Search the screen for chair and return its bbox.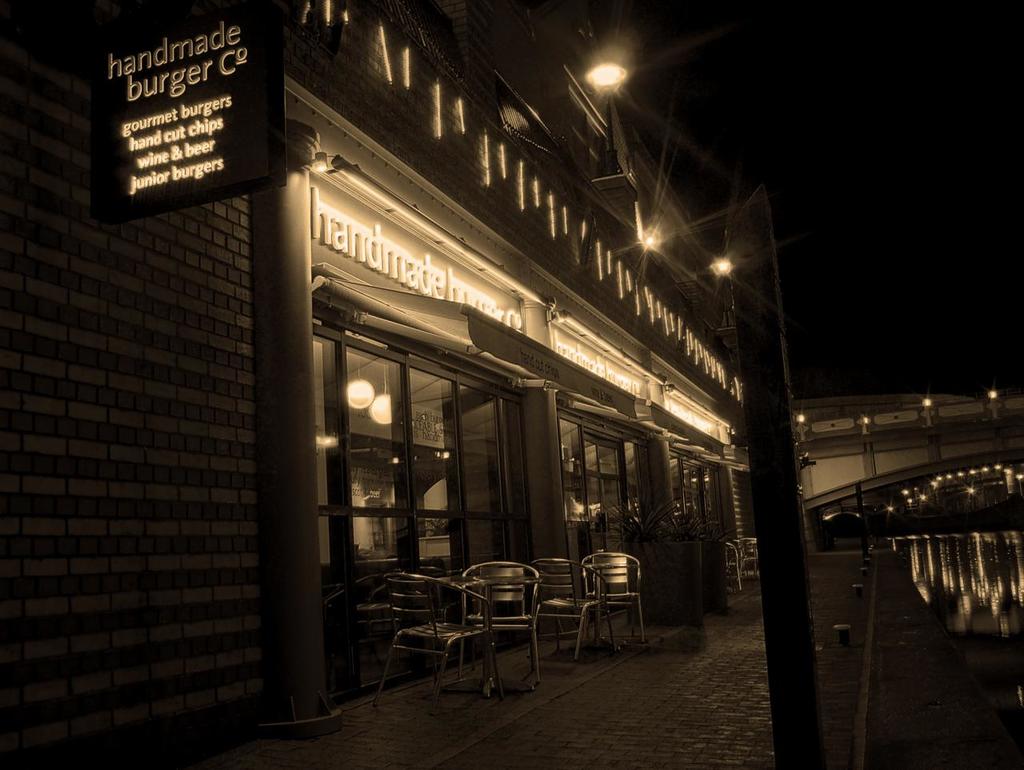
Found: 527:555:616:665.
